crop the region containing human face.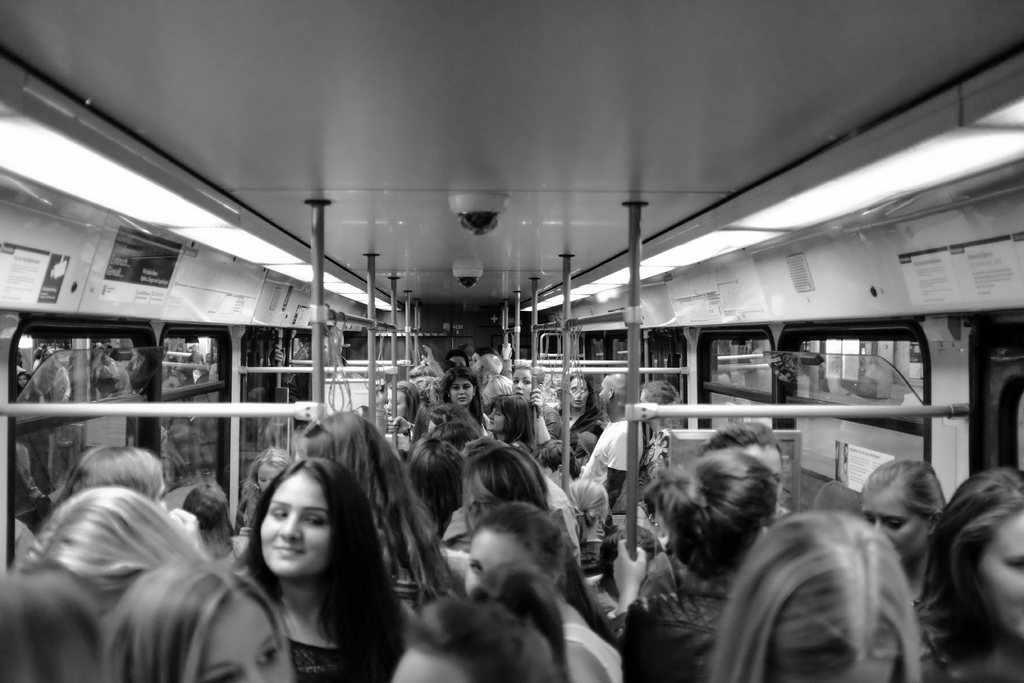
Crop region: region(394, 650, 473, 682).
